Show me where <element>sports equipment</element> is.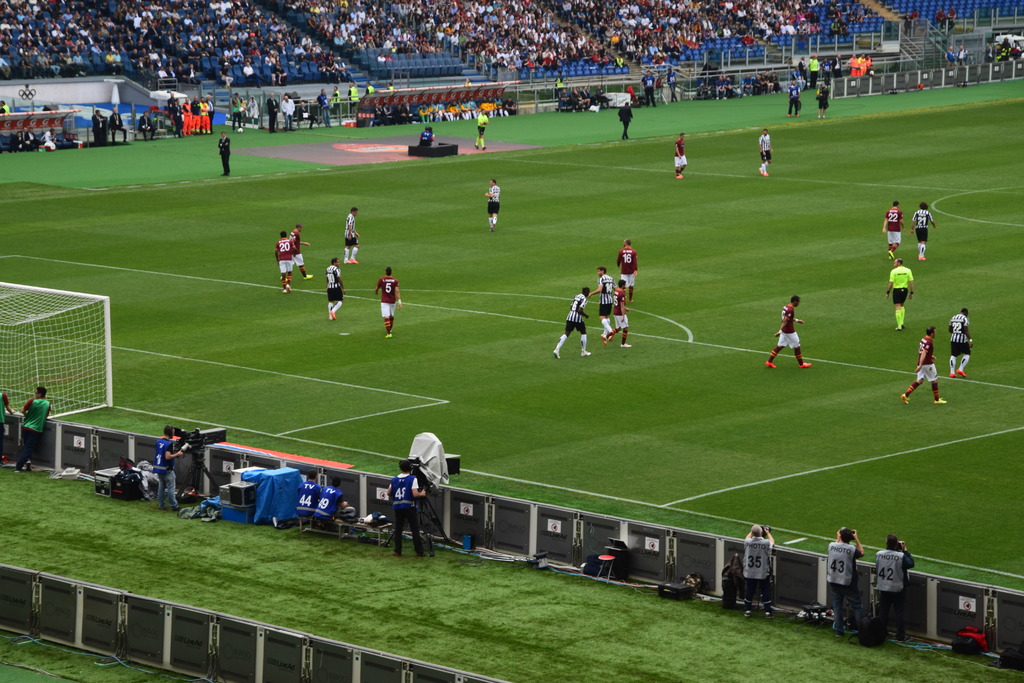
<element>sports equipment</element> is at bbox=(758, 358, 780, 370).
